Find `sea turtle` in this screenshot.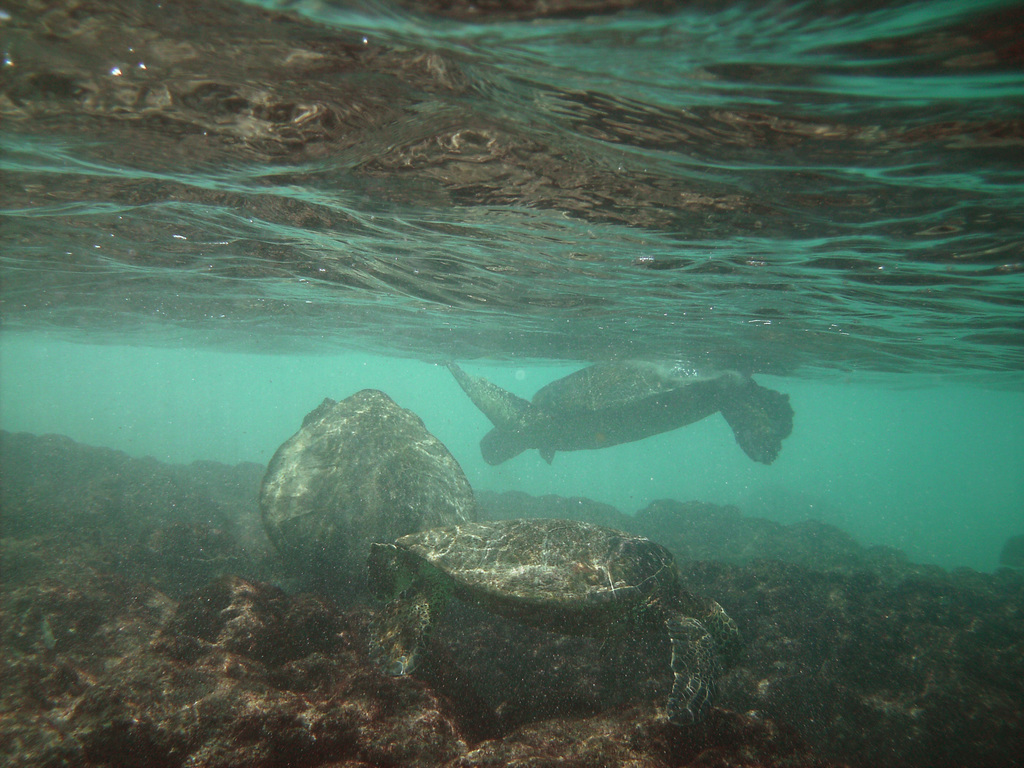
The bounding box for `sea turtle` is crop(355, 517, 747, 726).
